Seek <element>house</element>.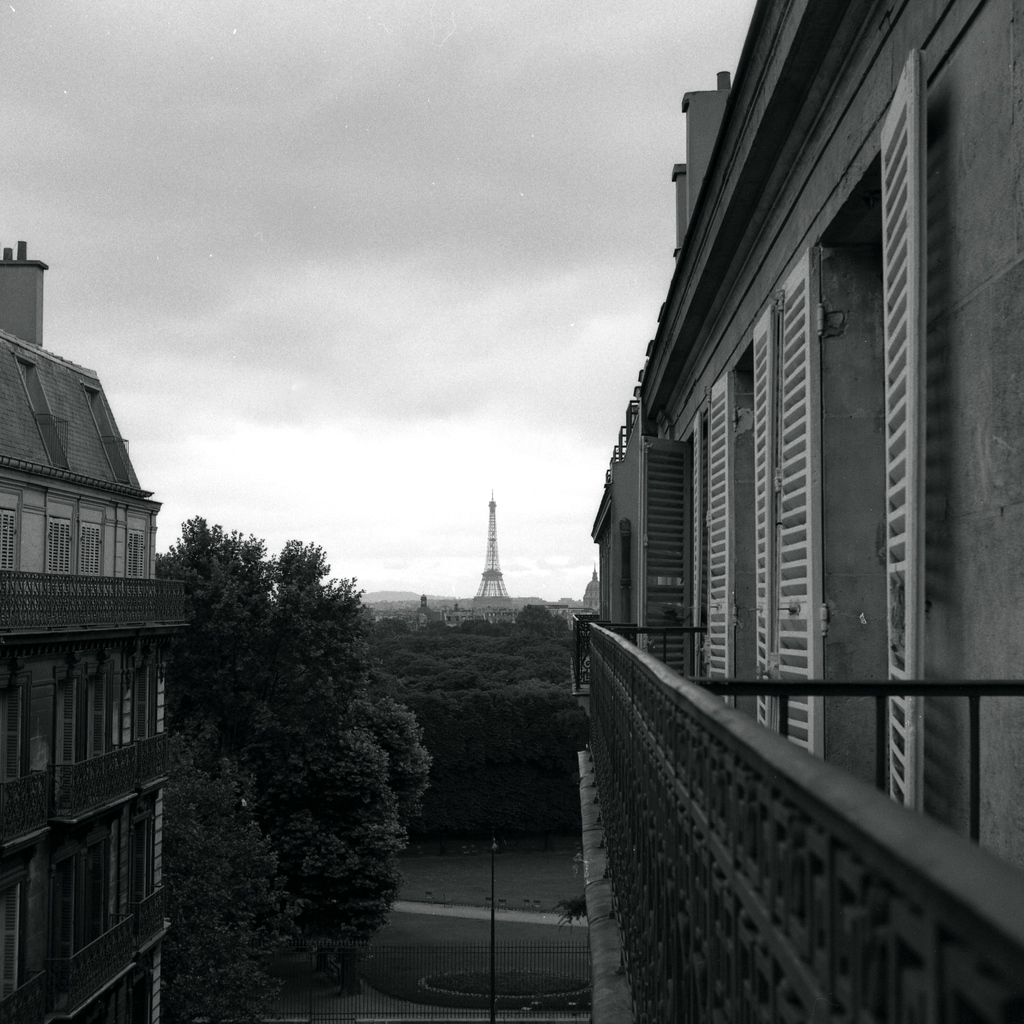
<bbox>563, 22, 1014, 847</bbox>.
